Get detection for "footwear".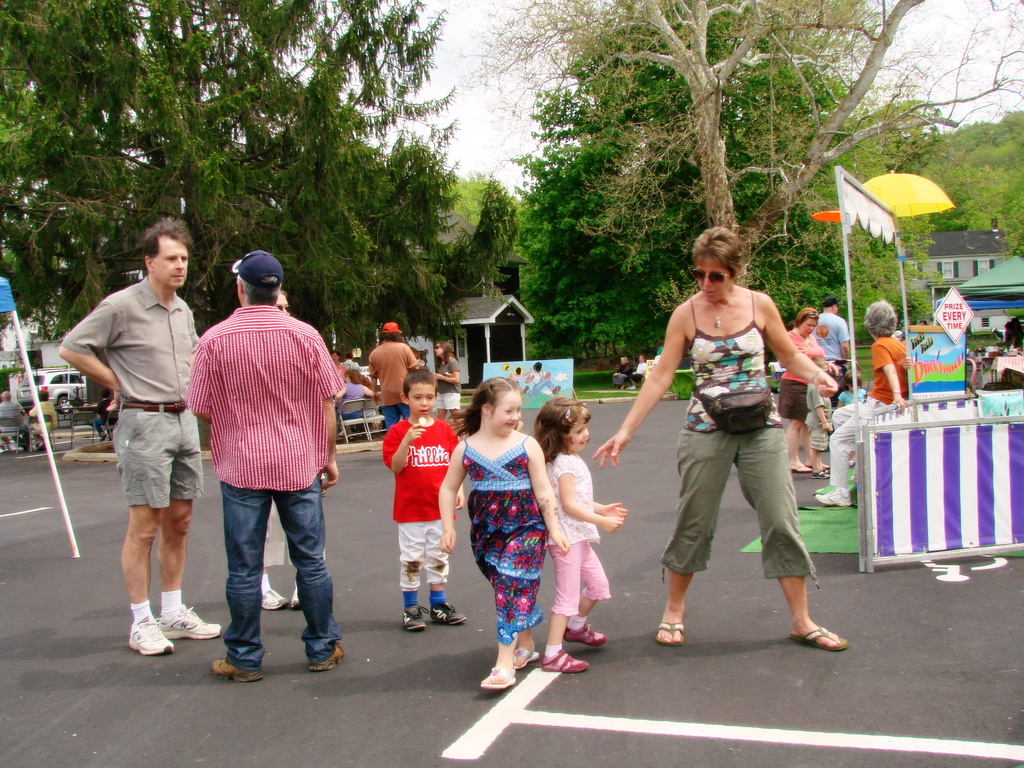
Detection: detection(815, 460, 825, 478).
